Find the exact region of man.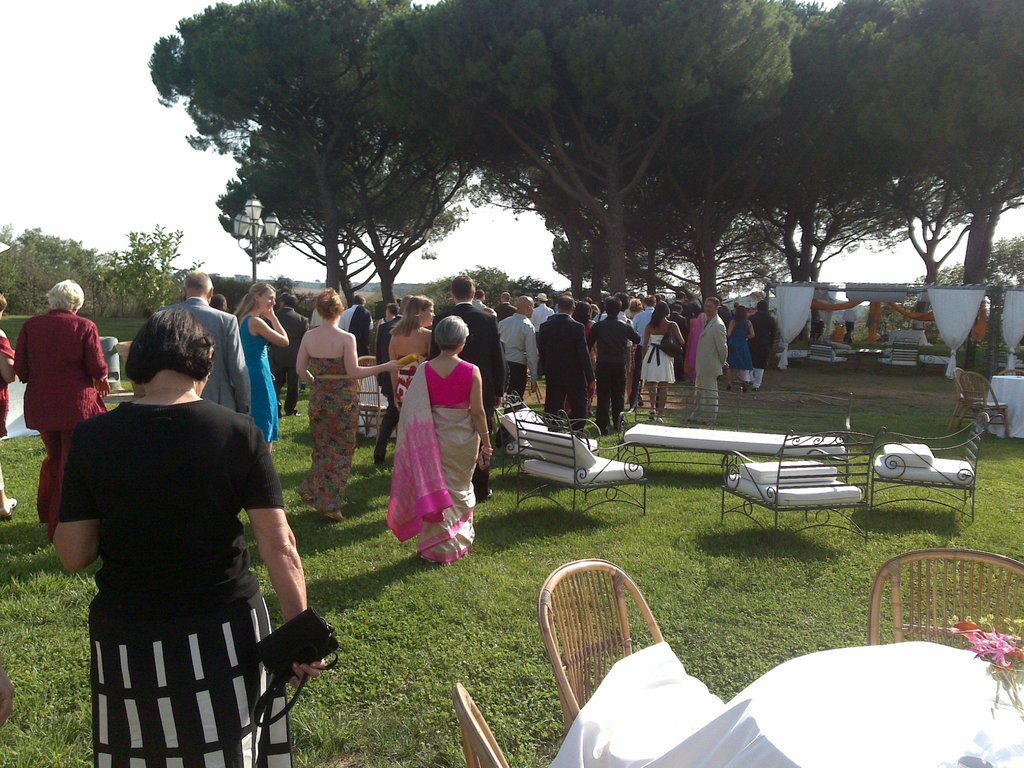
Exact region: rect(747, 301, 778, 392).
